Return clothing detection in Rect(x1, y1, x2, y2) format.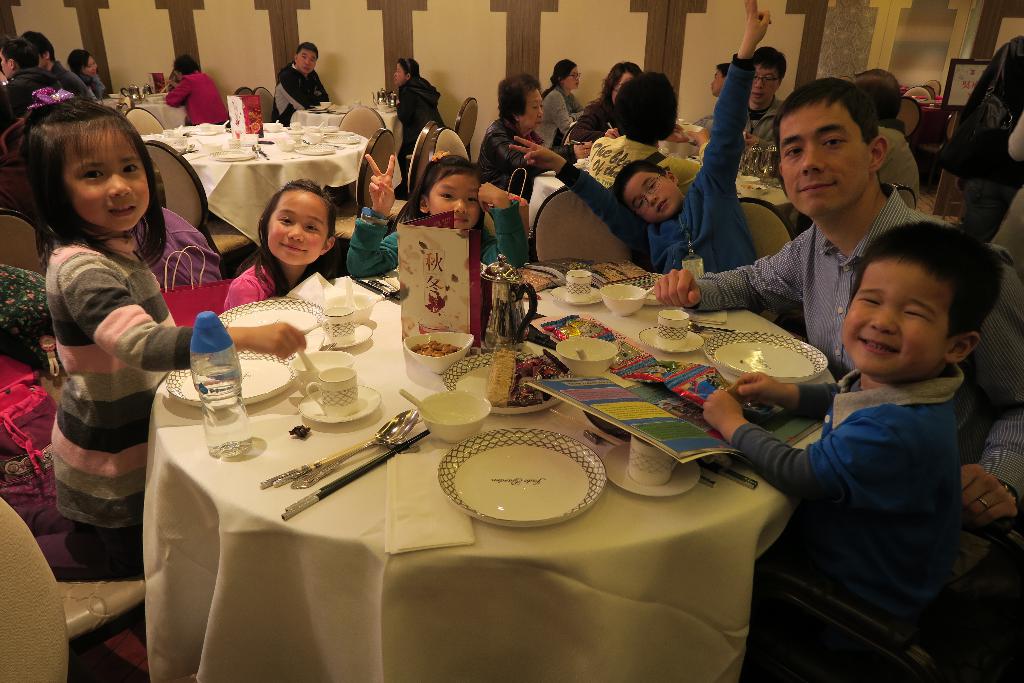
Rect(7, 235, 196, 578).
